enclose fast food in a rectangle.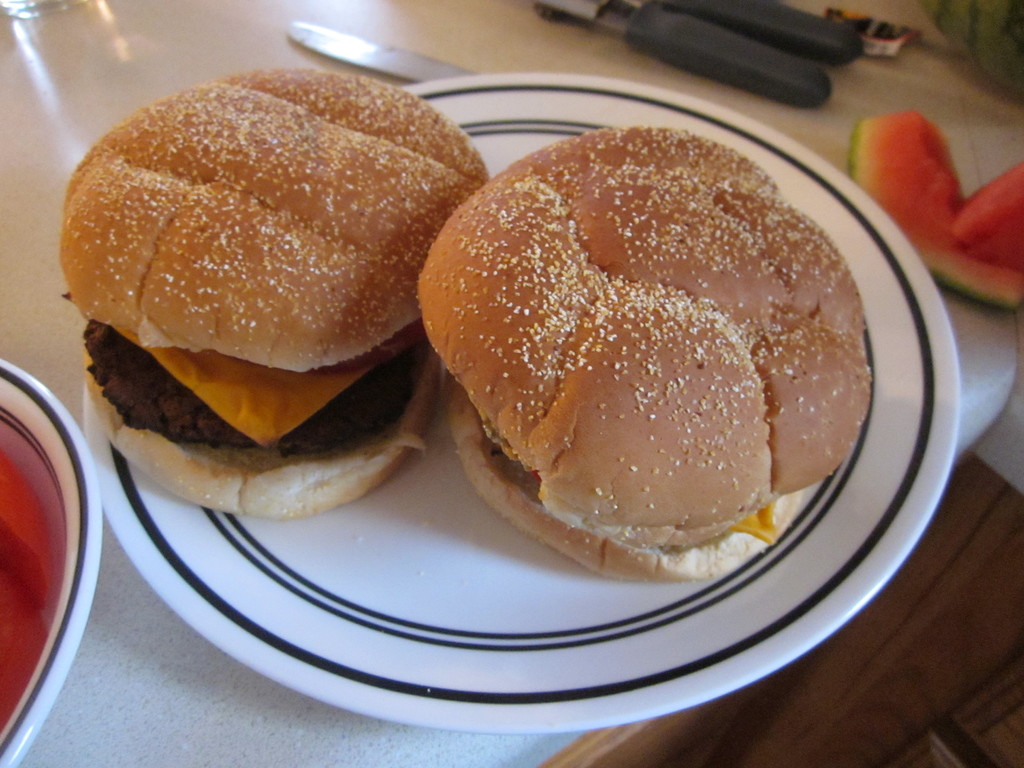
{"left": 856, "top": 116, "right": 1023, "bottom": 314}.
